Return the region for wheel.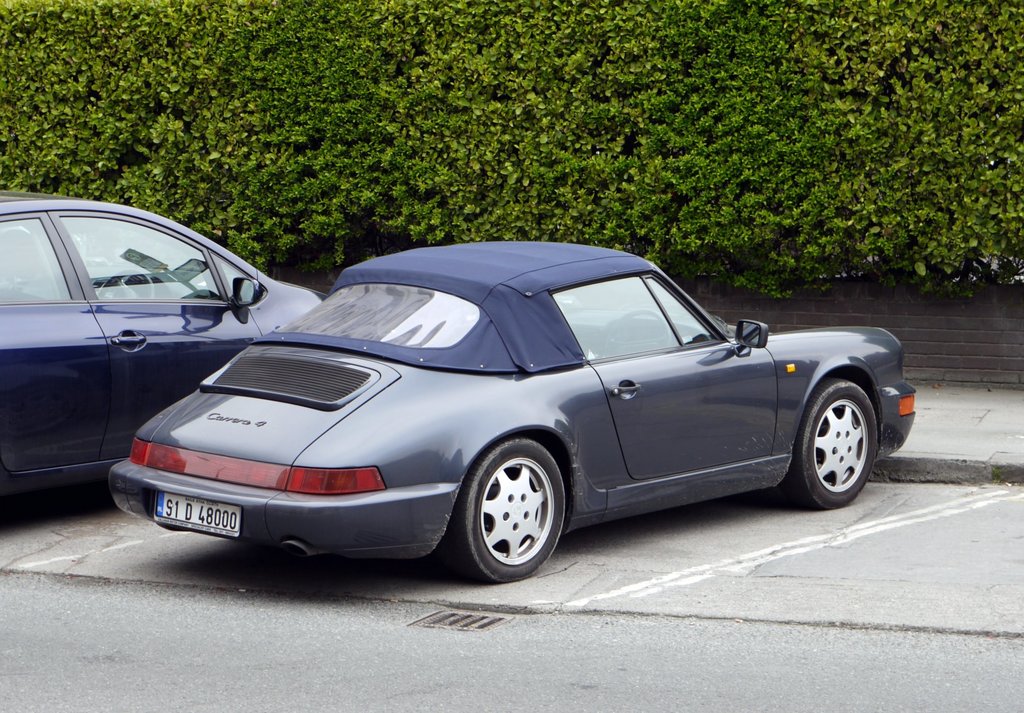
region(99, 267, 156, 300).
